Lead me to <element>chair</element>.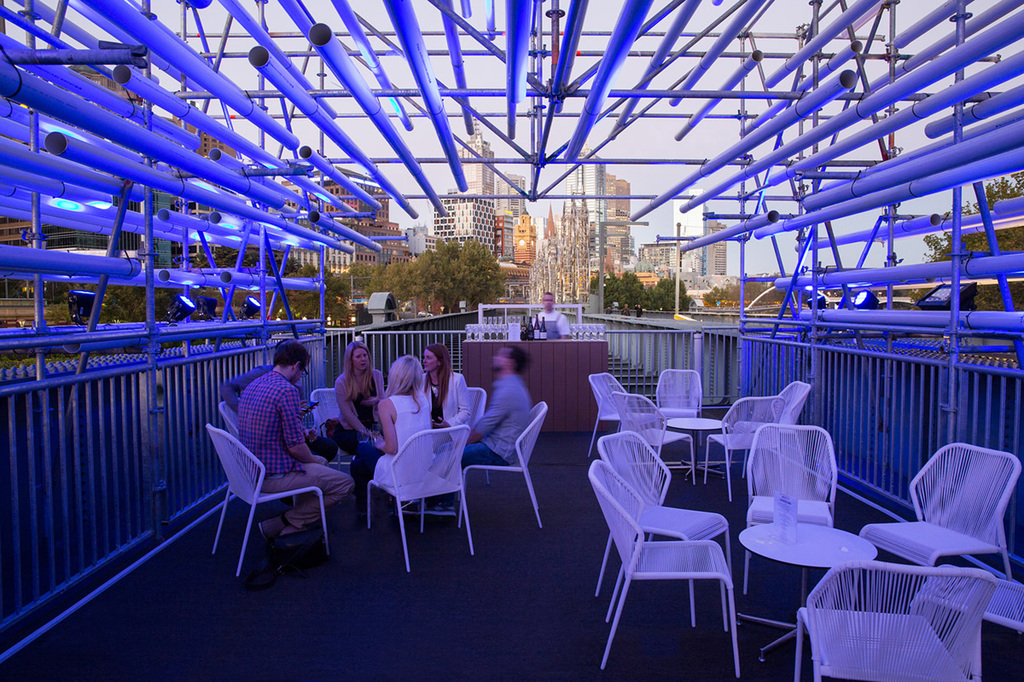
Lead to left=737, top=425, right=842, bottom=593.
